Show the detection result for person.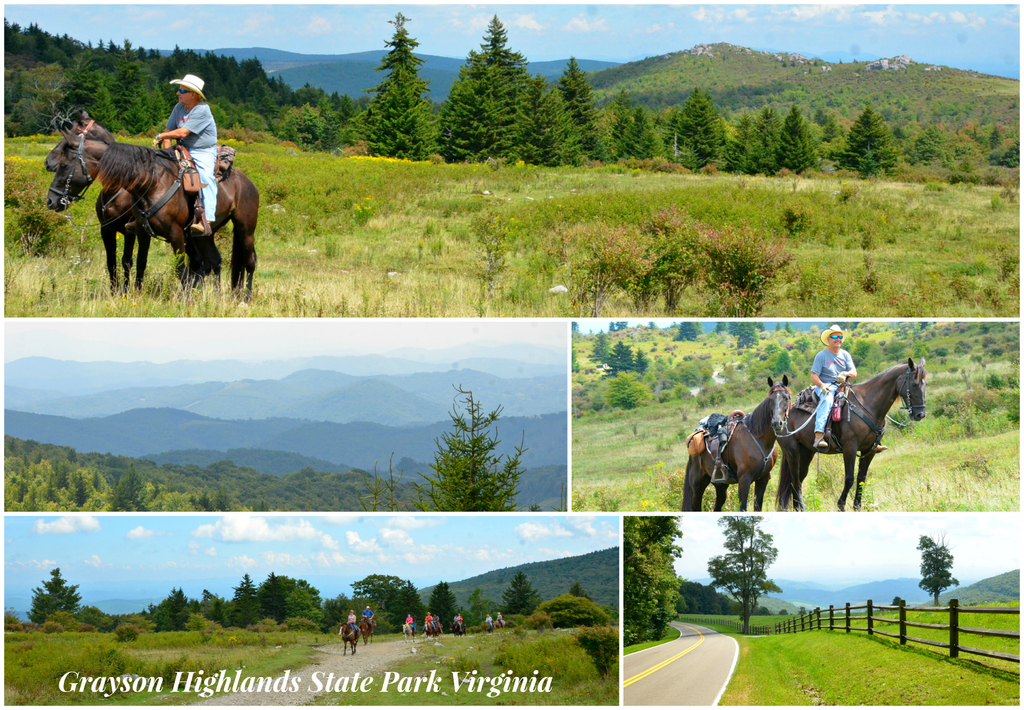
x1=804 y1=321 x2=887 y2=452.
